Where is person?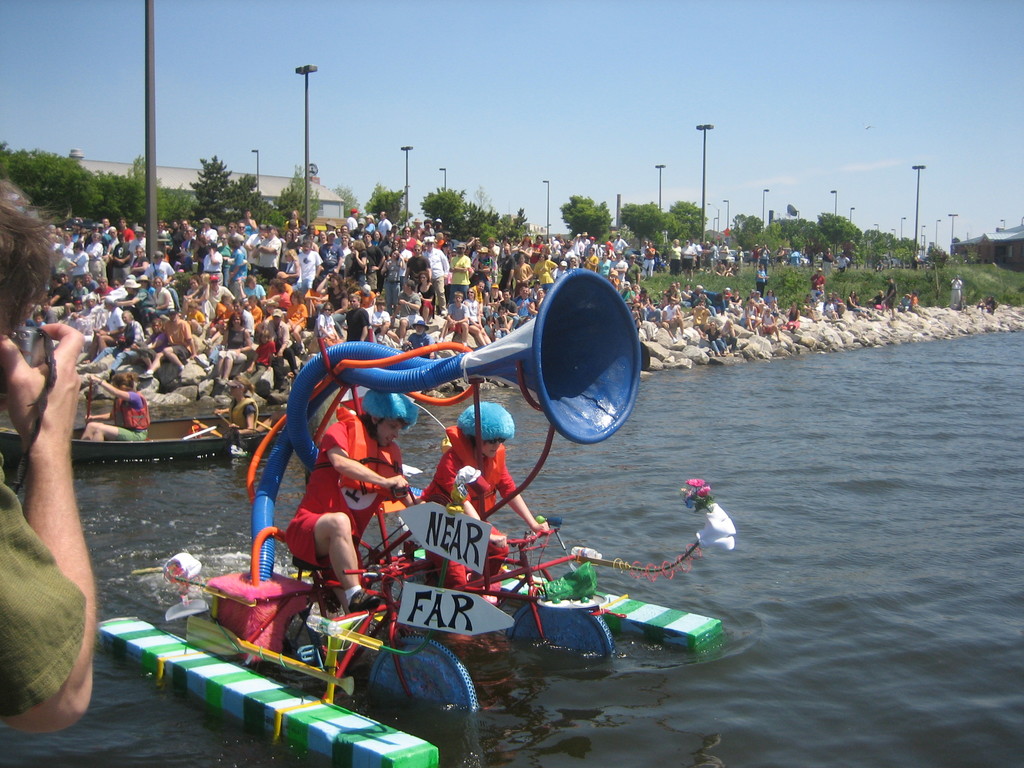
(x1=0, y1=179, x2=93, y2=729).
